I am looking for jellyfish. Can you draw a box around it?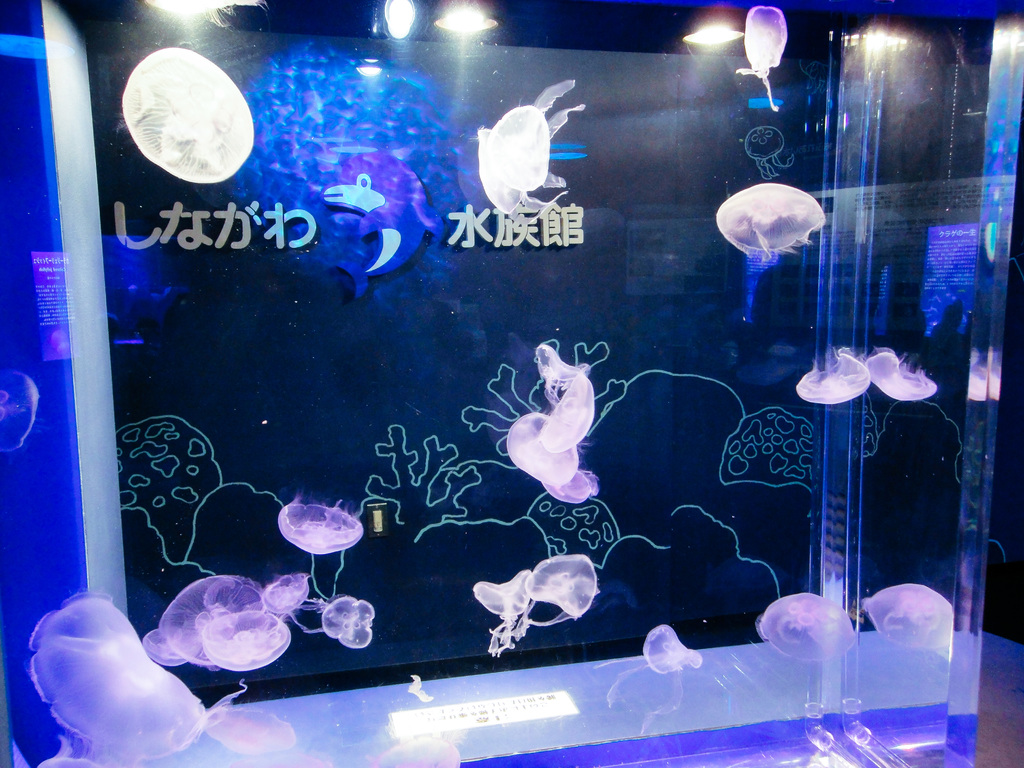
Sure, the bounding box is locate(145, 573, 280, 669).
